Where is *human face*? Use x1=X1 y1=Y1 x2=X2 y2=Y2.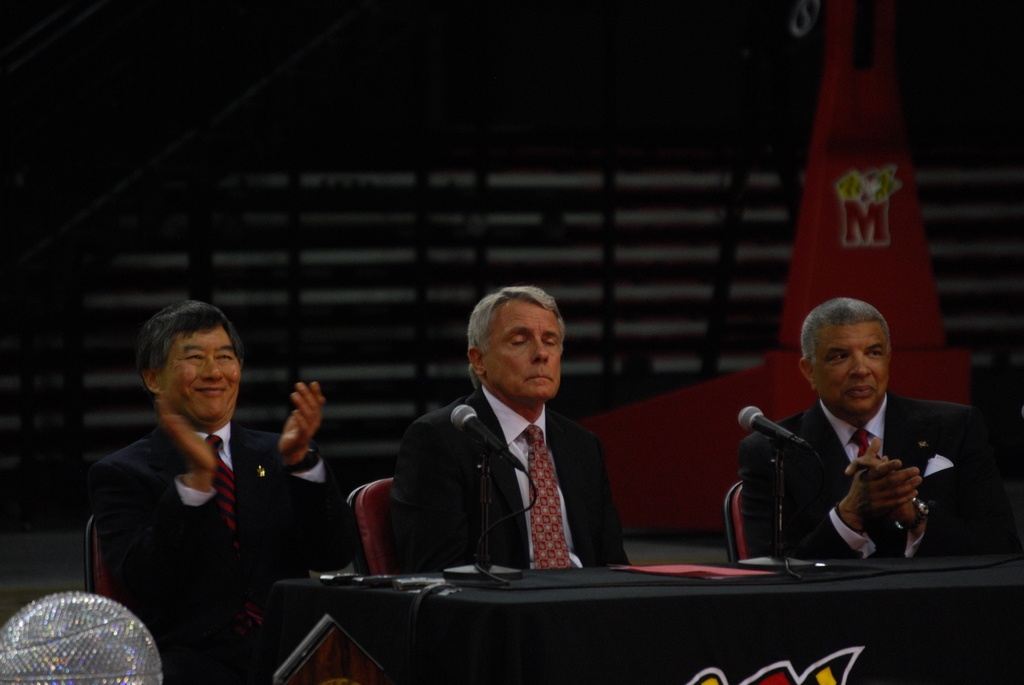
x1=159 y1=323 x2=240 y2=423.
